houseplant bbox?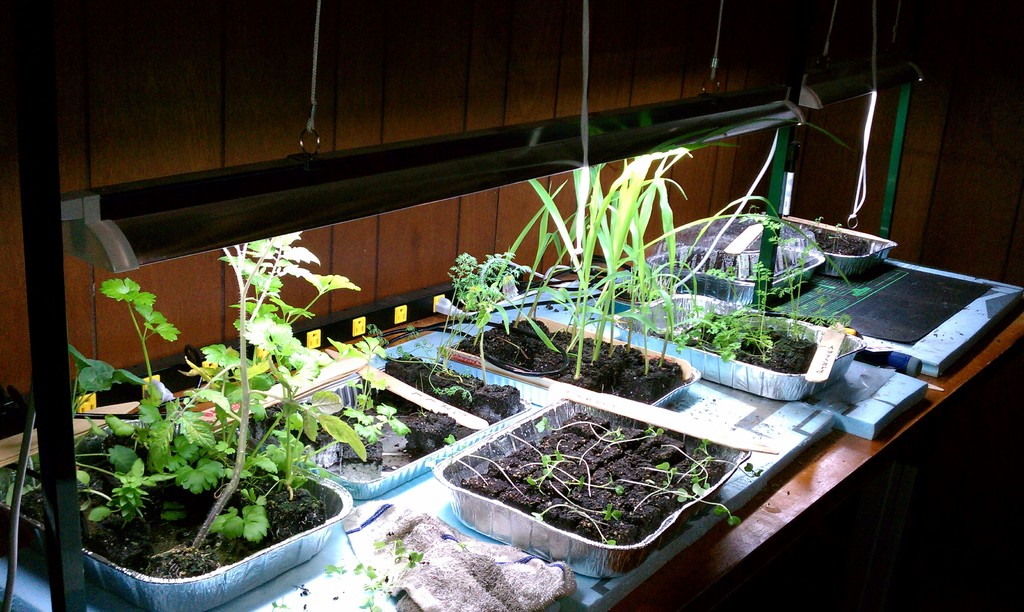
Rect(430, 389, 766, 581)
